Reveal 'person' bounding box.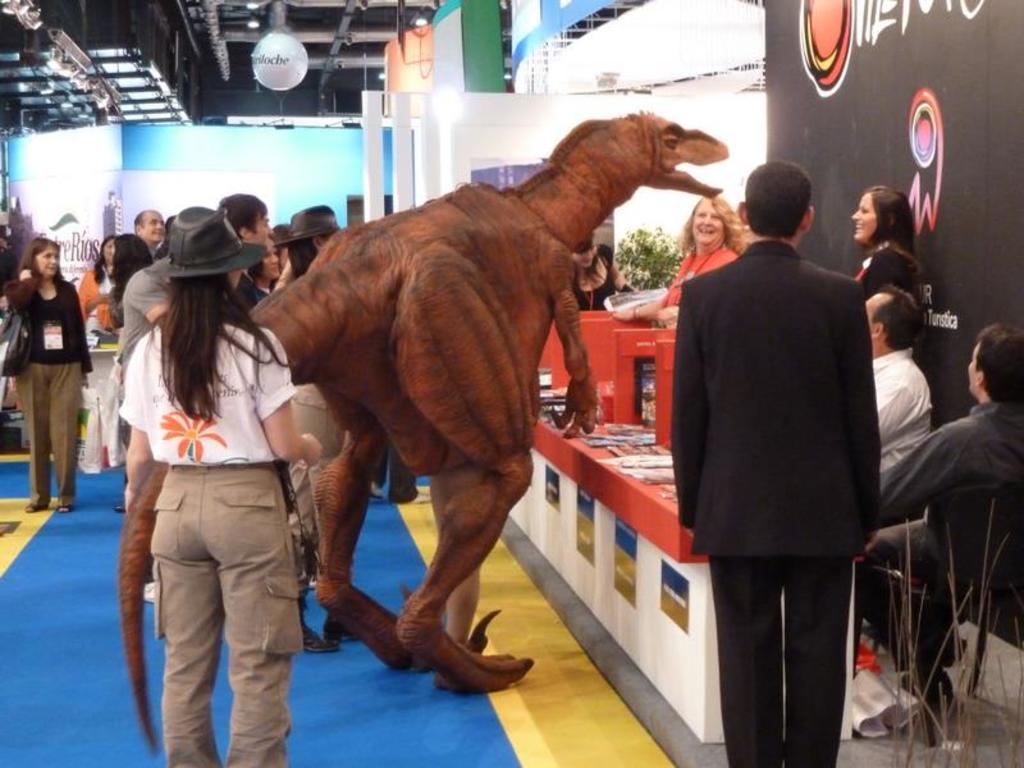
Revealed: {"left": 83, "top": 239, "right": 110, "bottom": 329}.
